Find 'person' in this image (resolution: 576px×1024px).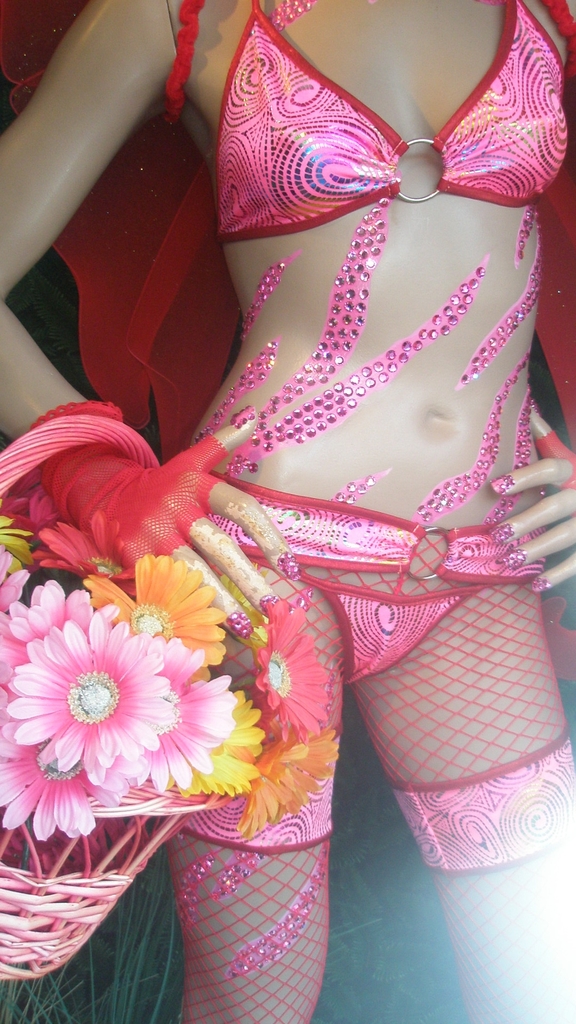
x1=0, y1=0, x2=575, y2=1023.
